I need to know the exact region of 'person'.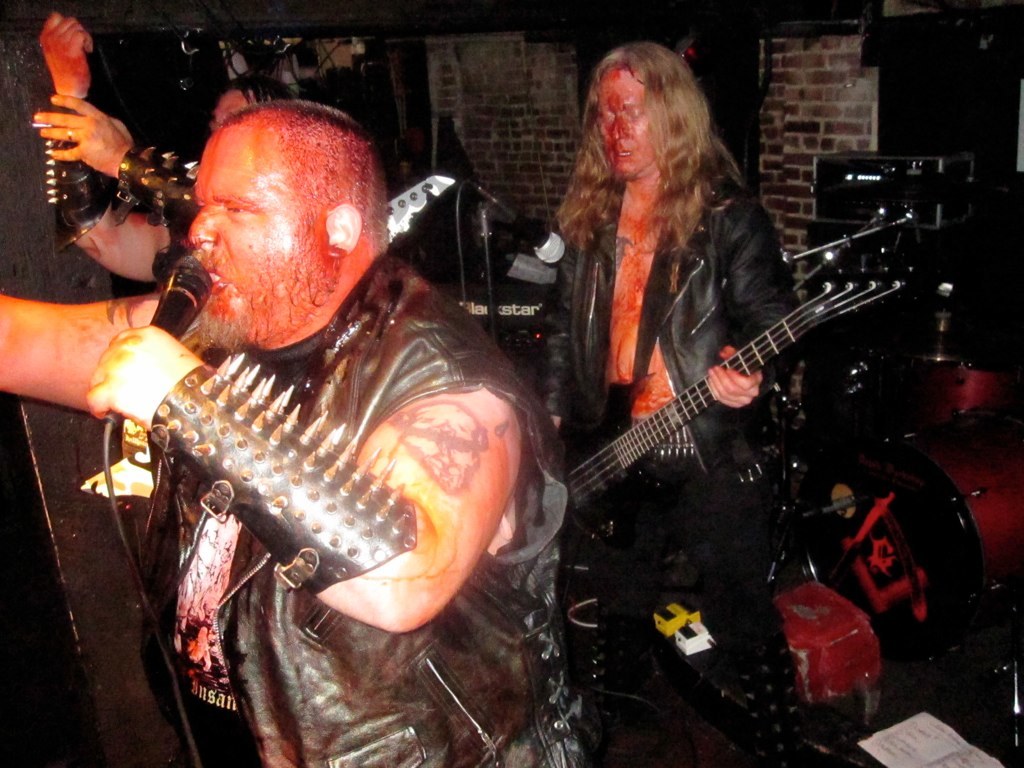
Region: [x1=0, y1=95, x2=608, y2=767].
